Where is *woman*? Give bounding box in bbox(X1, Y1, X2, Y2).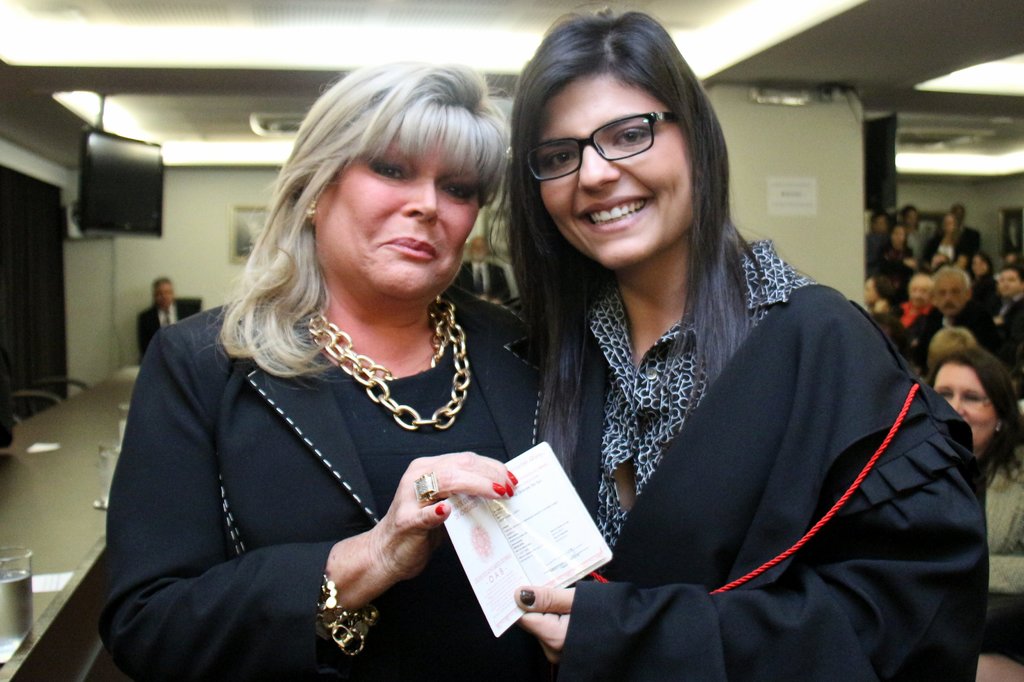
bbox(115, 54, 580, 681).
